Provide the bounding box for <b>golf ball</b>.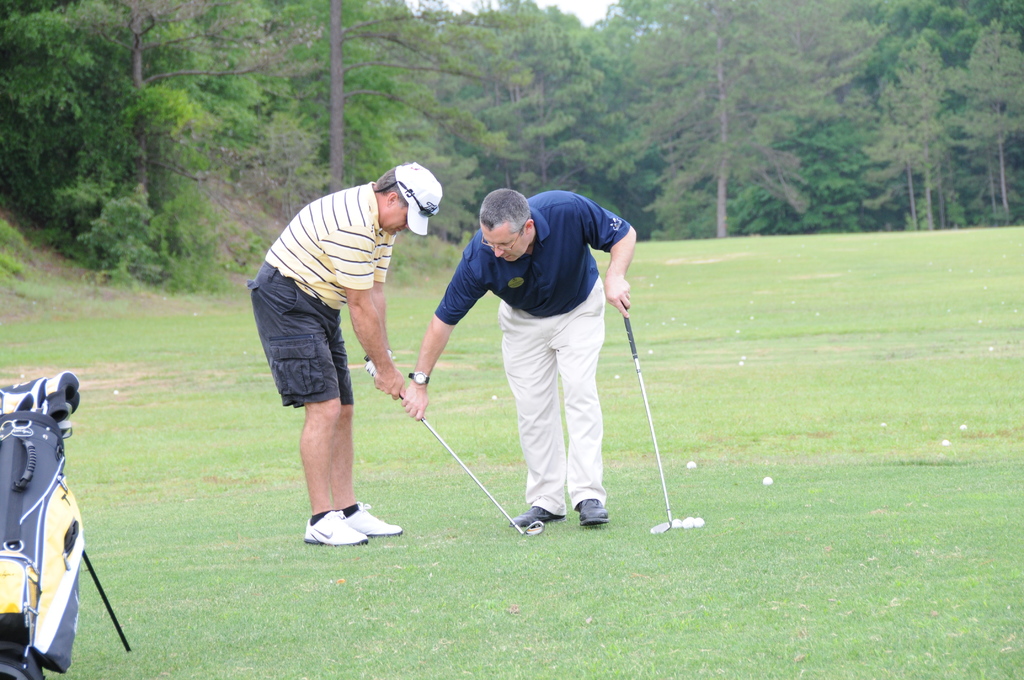
(758, 473, 776, 490).
